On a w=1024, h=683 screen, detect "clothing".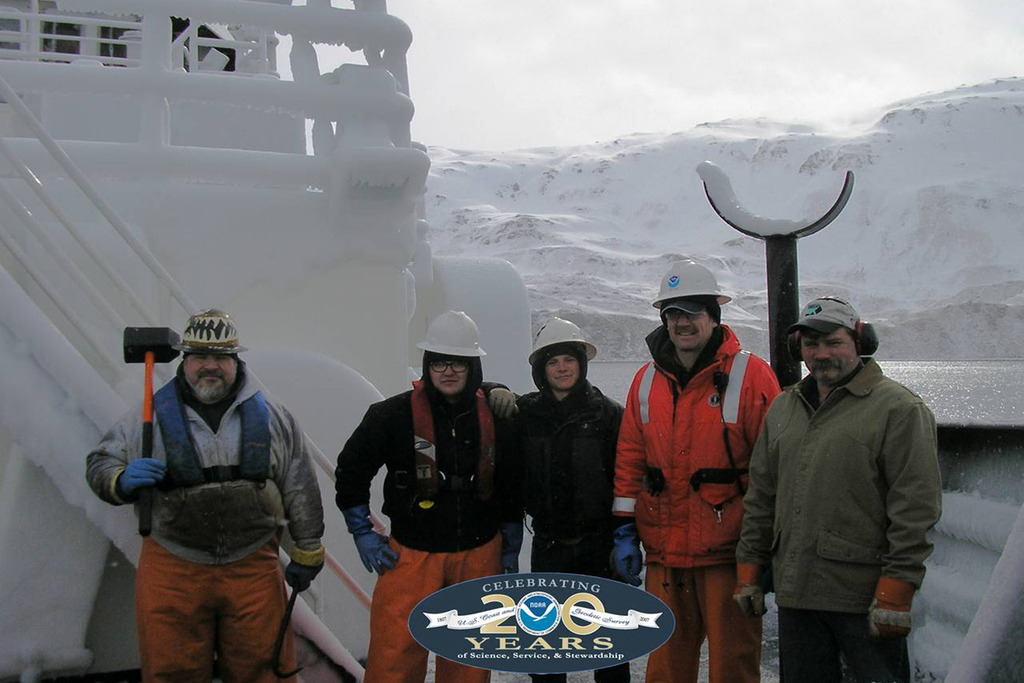
x1=85 y1=352 x2=343 y2=682.
